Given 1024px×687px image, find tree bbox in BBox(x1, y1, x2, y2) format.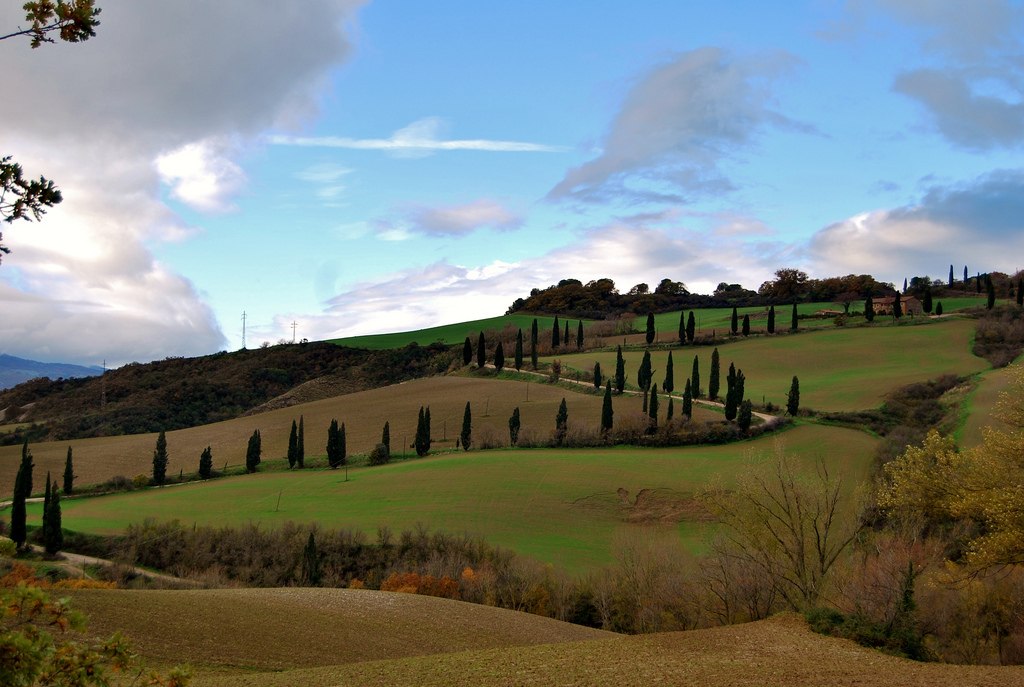
BBox(598, 382, 616, 440).
